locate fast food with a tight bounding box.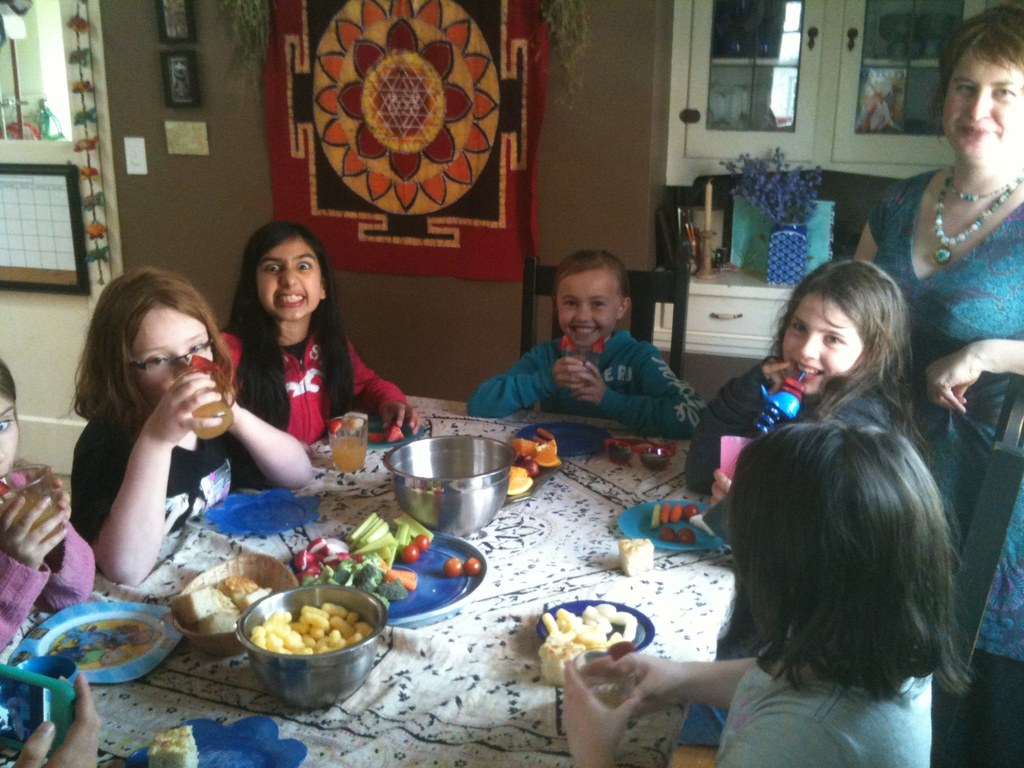
<region>175, 588, 245, 638</region>.
